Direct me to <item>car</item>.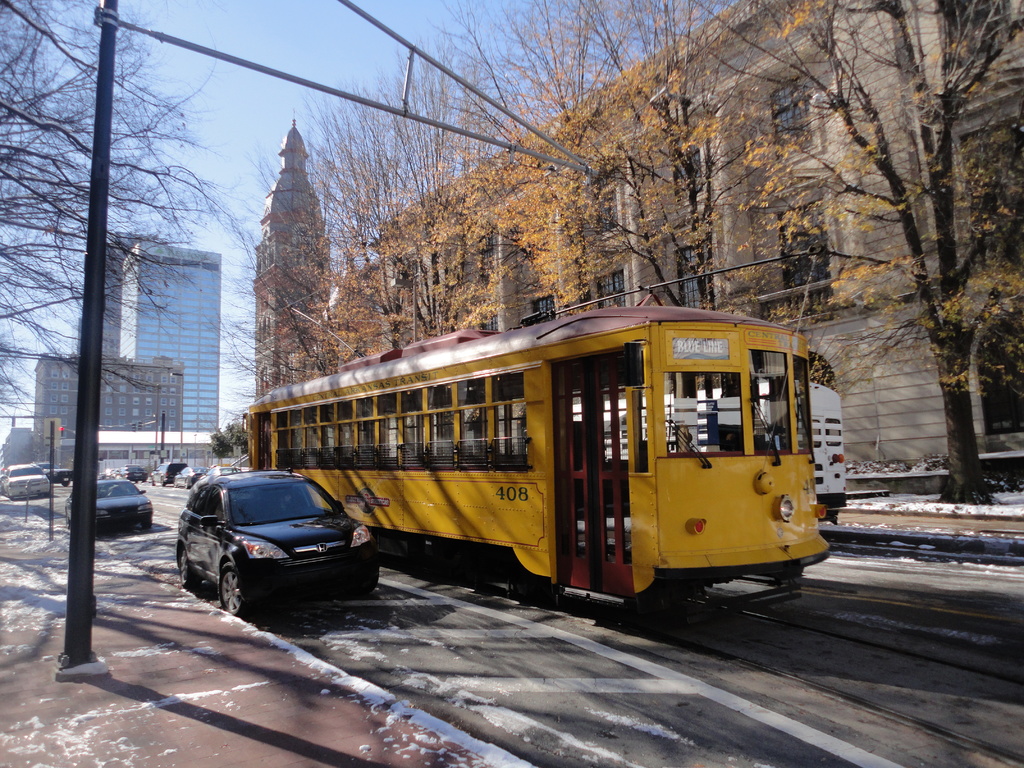
Direction: <region>0, 463, 52, 502</region>.
